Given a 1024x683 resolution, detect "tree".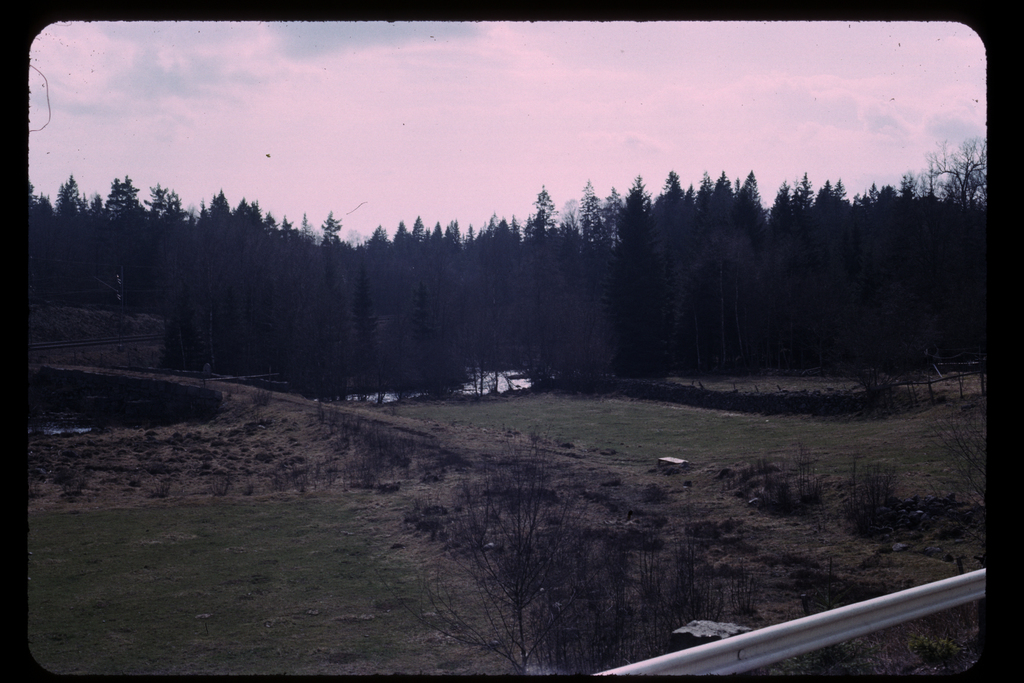
(428,217,460,317).
